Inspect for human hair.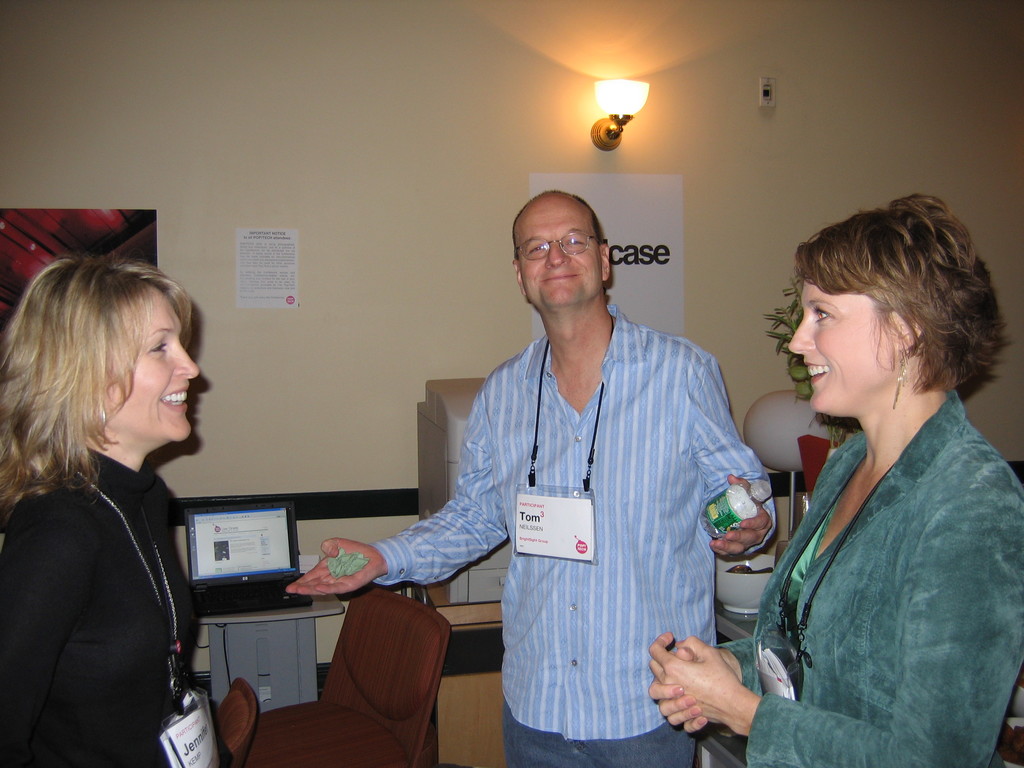
Inspection: bbox=(0, 254, 197, 534).
